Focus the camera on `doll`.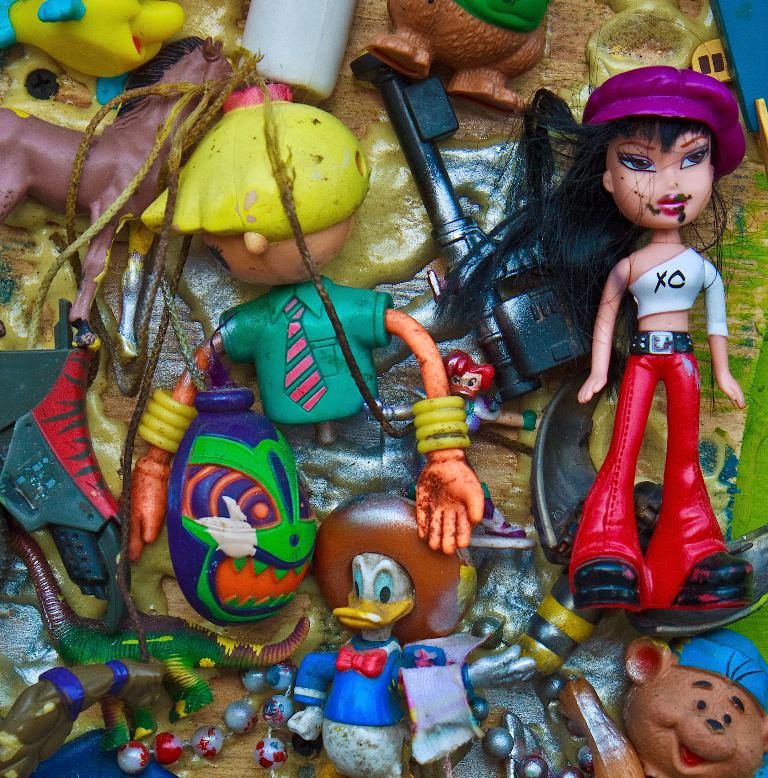
Focus region: box=[516, 29, 752, 654].
